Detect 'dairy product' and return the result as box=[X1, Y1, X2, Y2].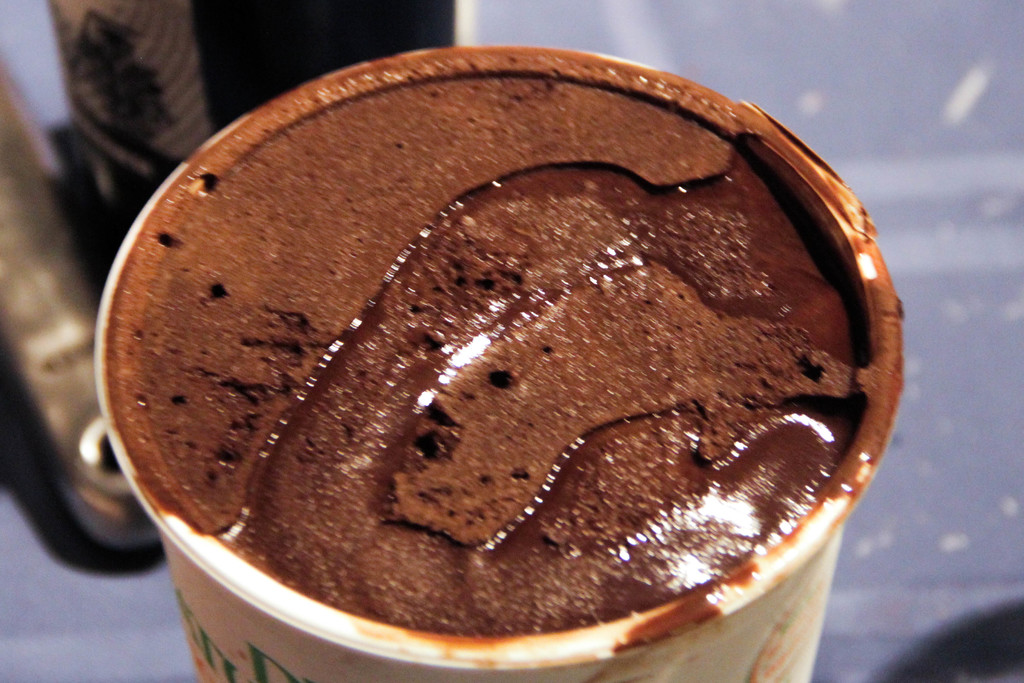
box=[104, 38, 908, 636].
